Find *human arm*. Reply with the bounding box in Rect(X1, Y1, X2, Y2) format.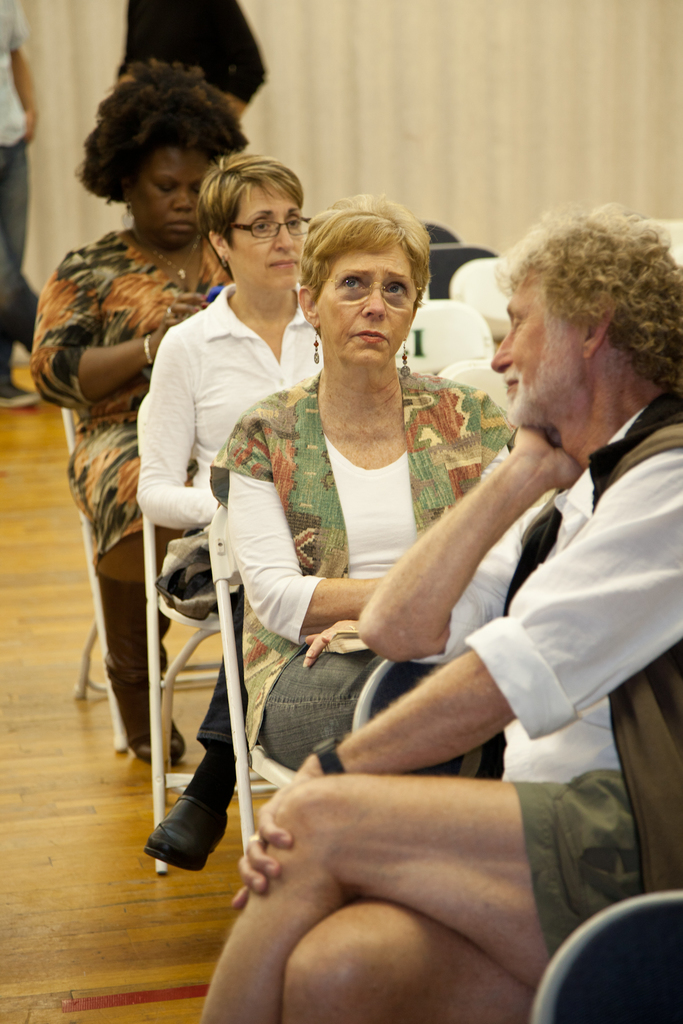
Rect(131, 324, 211, 529).
